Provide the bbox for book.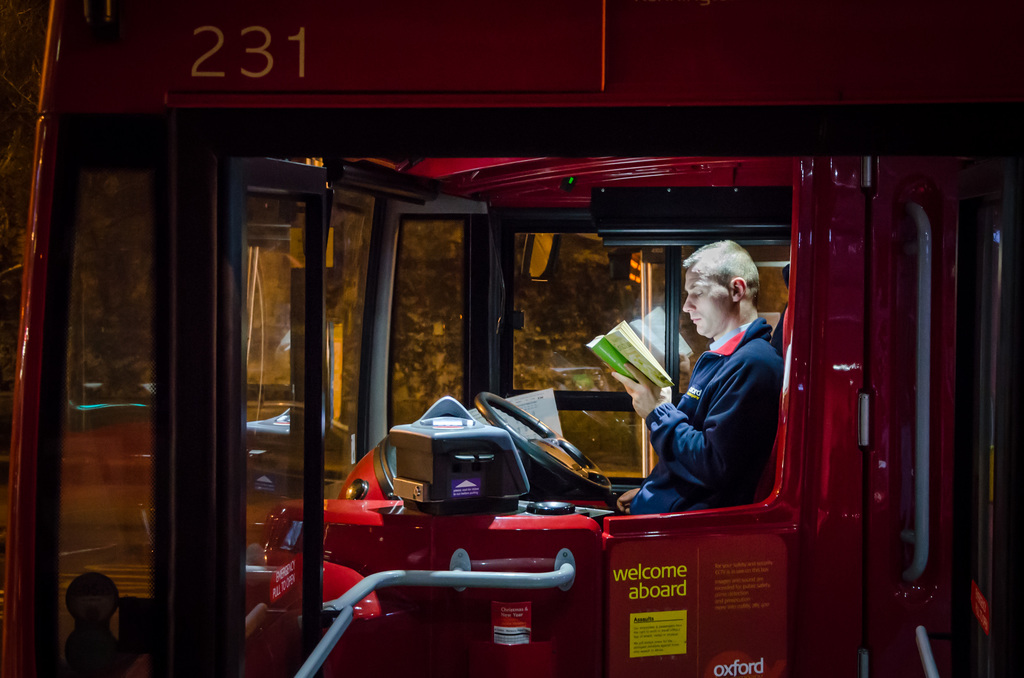
586/319/678/391.
